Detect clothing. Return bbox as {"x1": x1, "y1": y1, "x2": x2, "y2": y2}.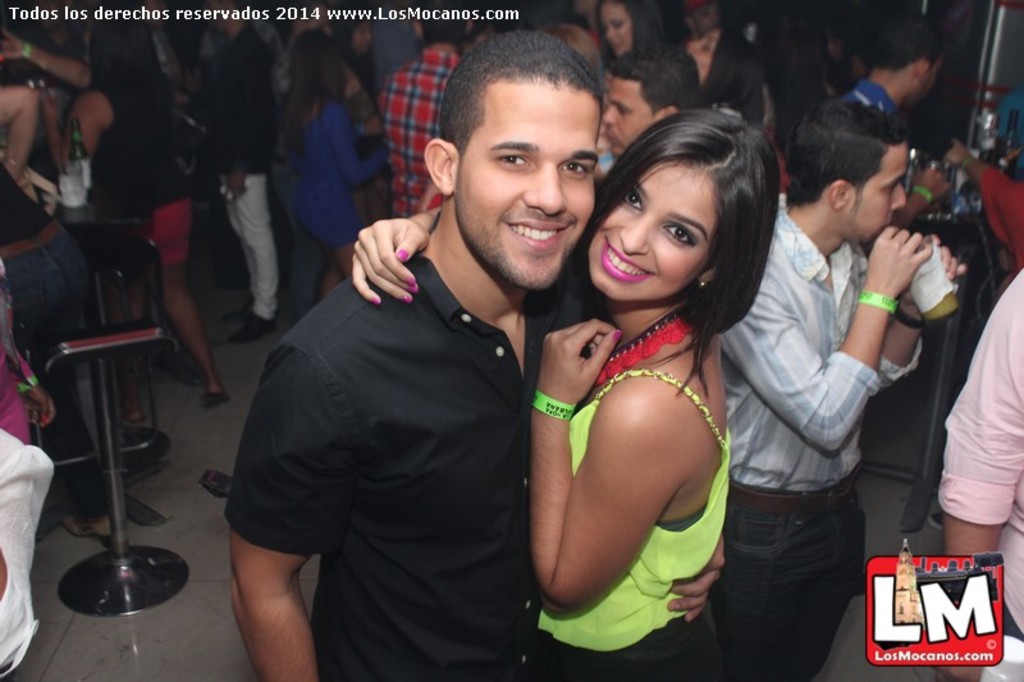
{"x1": 374, "y1": 50, "x2": 461, "y2": 219}.
